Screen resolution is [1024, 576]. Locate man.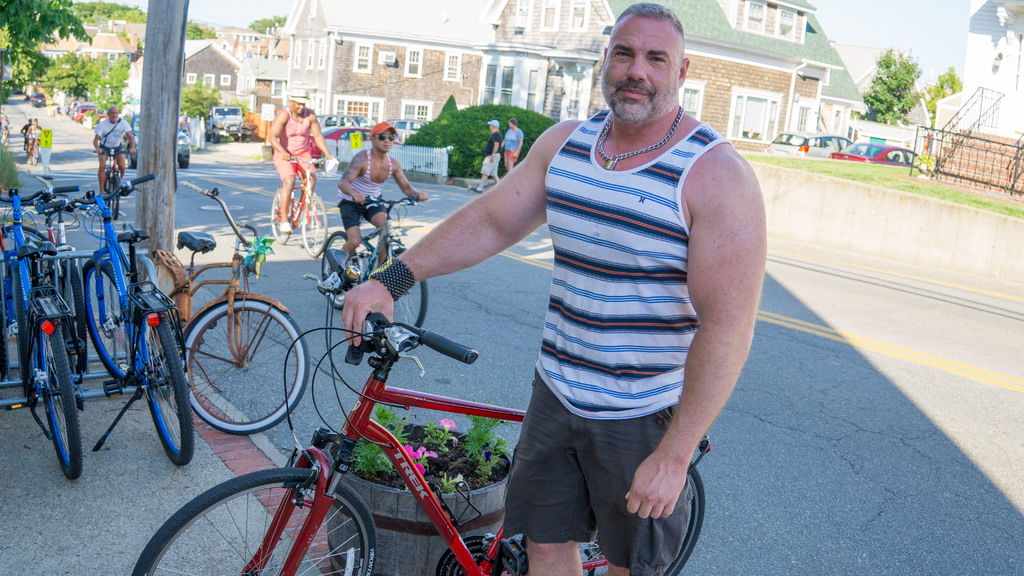
BBox(337, 122, 428, 303).
